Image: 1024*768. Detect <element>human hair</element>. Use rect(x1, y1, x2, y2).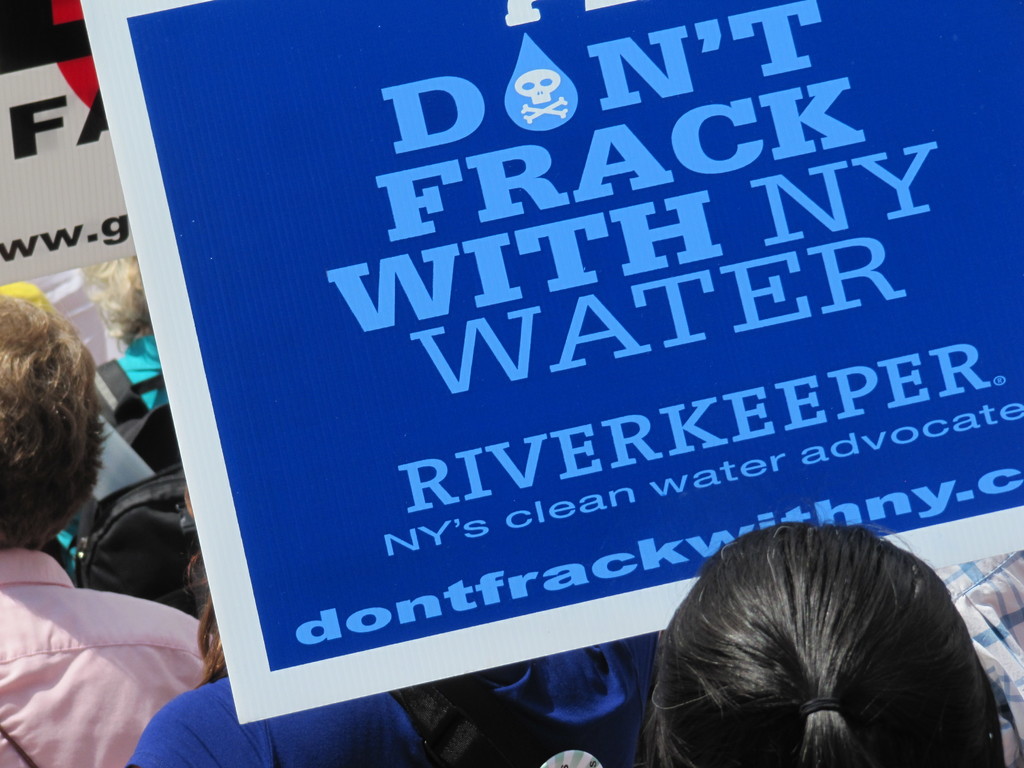
rect(0, 291, 104, 553).
